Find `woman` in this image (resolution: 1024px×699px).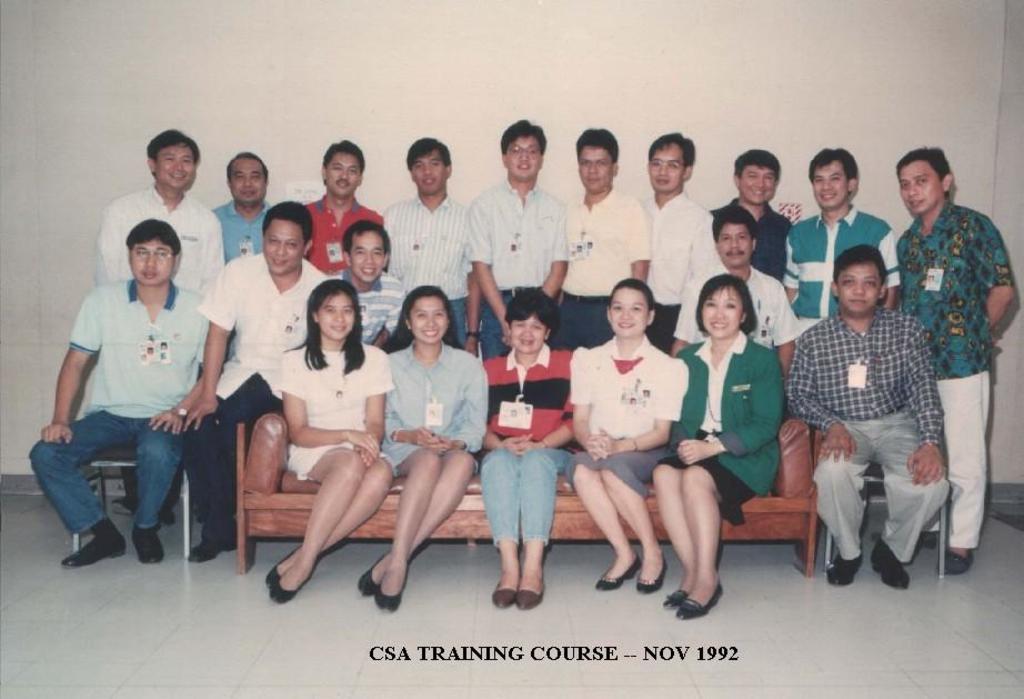
crop(358, 286, 492, 610).
